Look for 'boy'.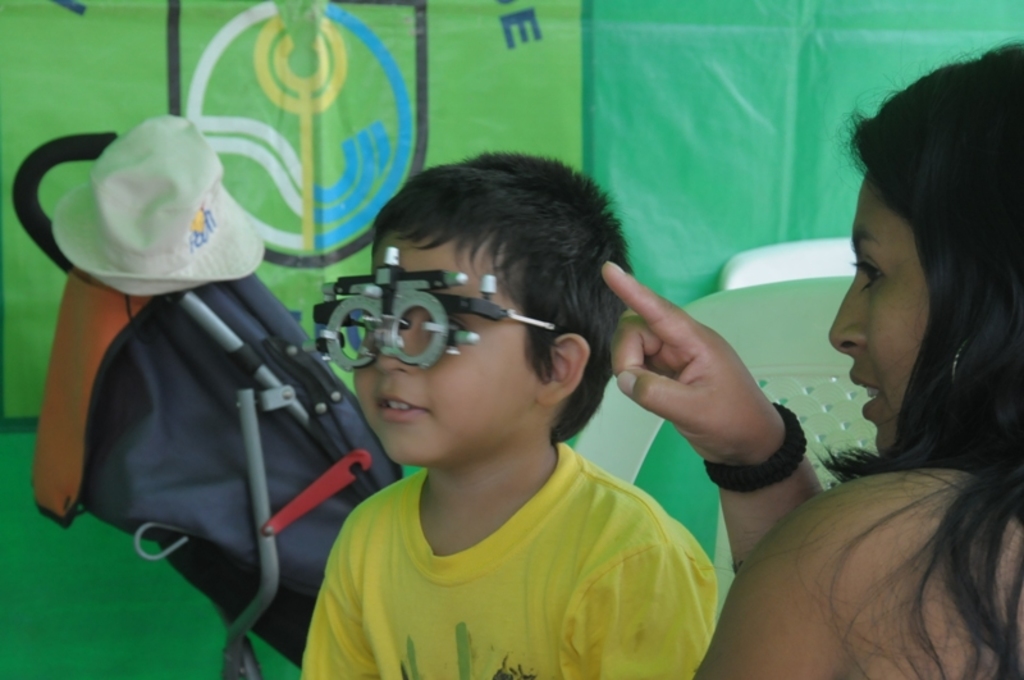
Found: bbox=(291, 154, 727, 679).
